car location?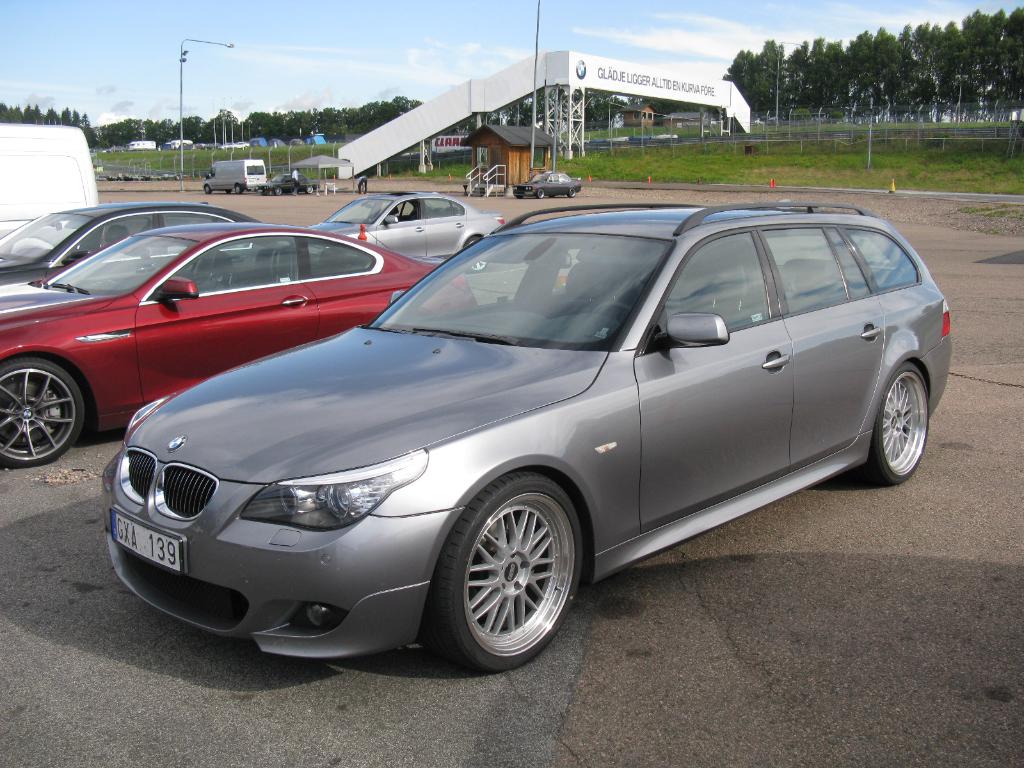
region(88, 200, 936, 673)
